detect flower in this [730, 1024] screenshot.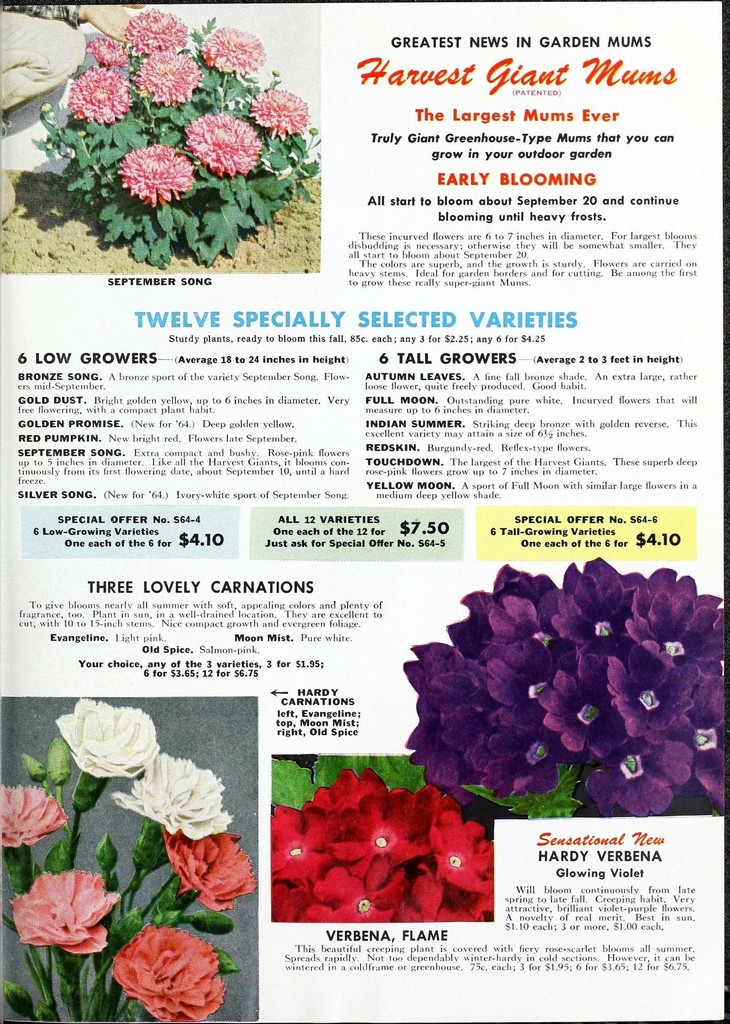
Detection: region(69, 75, 134, 117).
